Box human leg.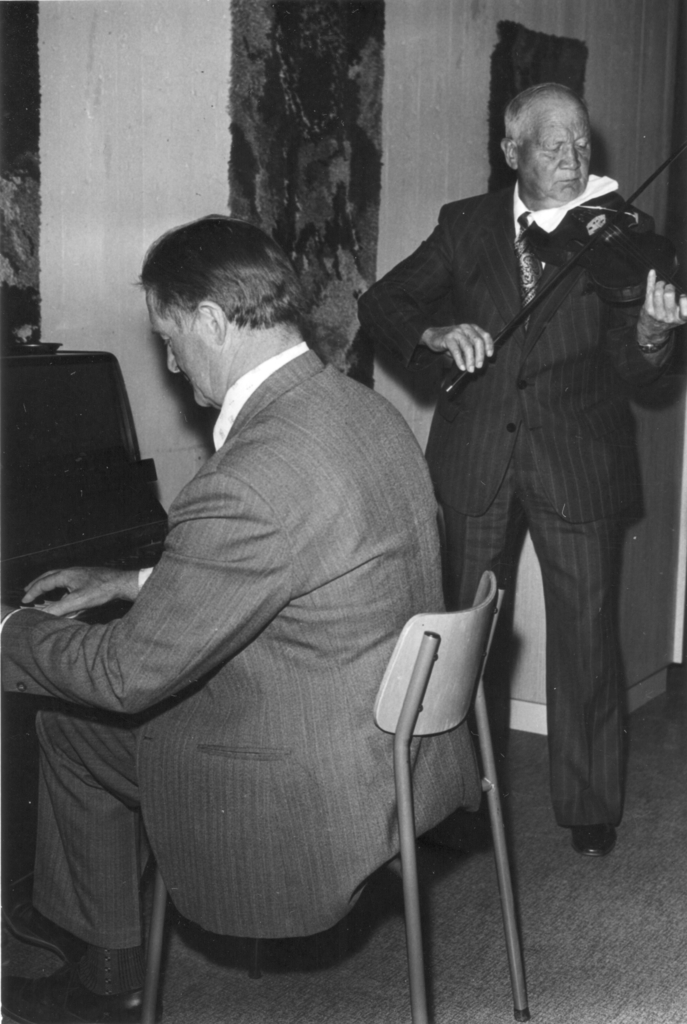
x1=422 y1=460 x2=527 y2=860.
